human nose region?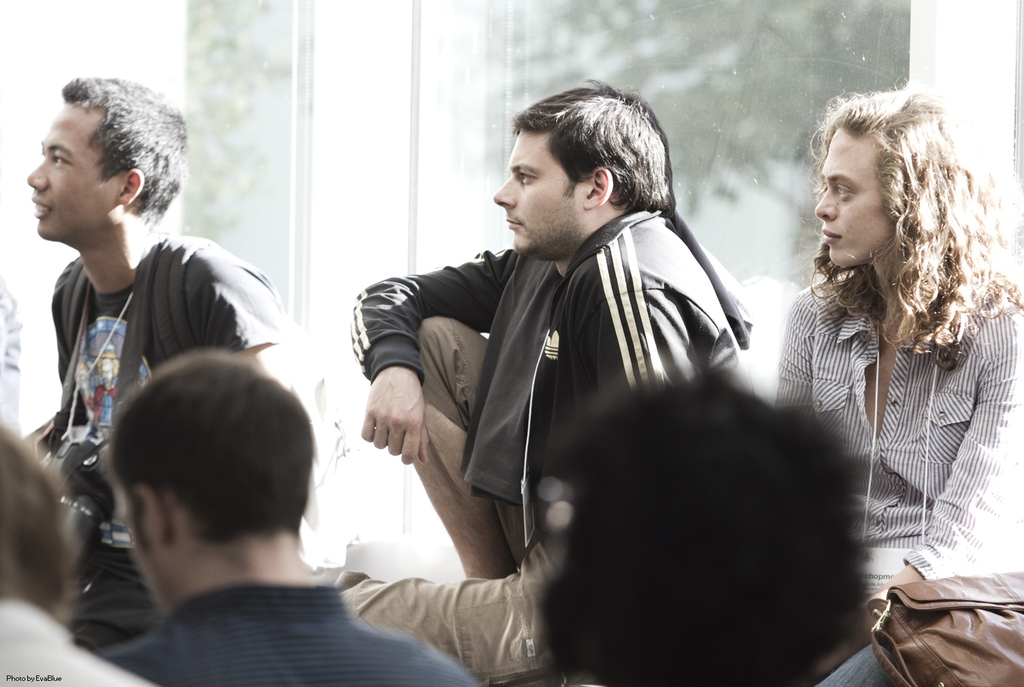
(23, 157, 49, 194)
